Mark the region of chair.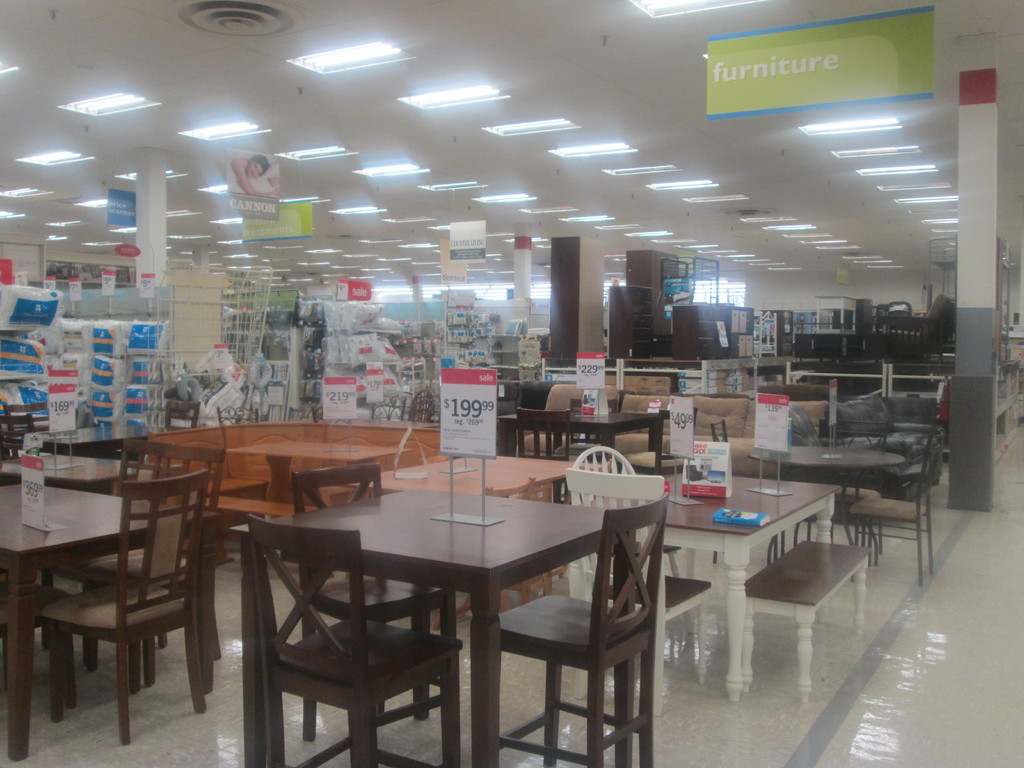
Region: l=490, t=494, r=667, b=767.
